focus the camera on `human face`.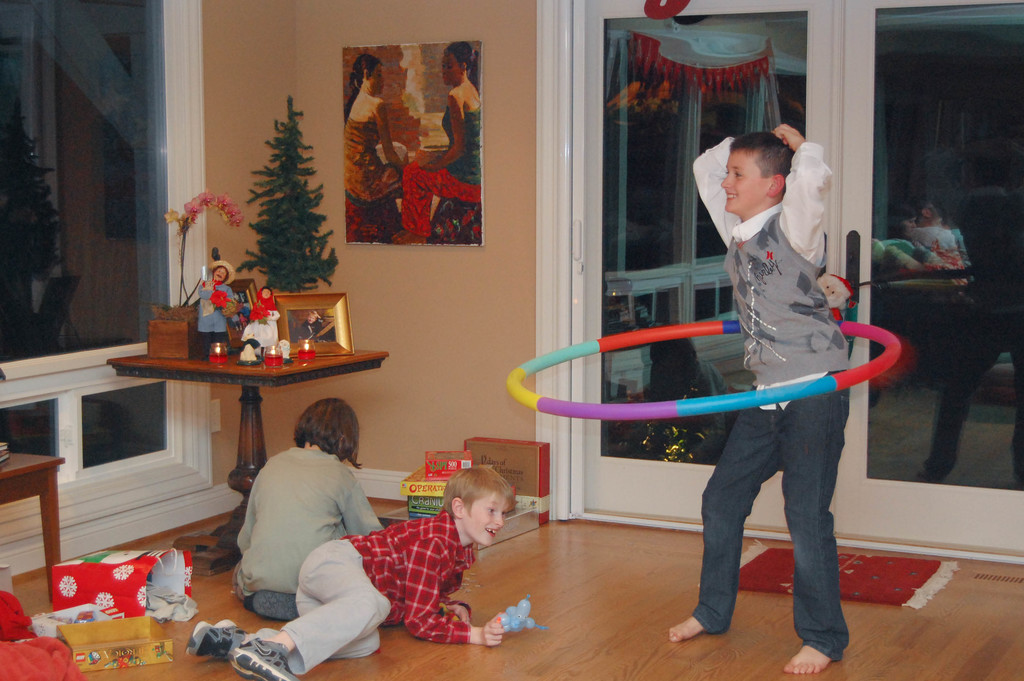
Focus region: l=465, t=493, r=510, b=546.
